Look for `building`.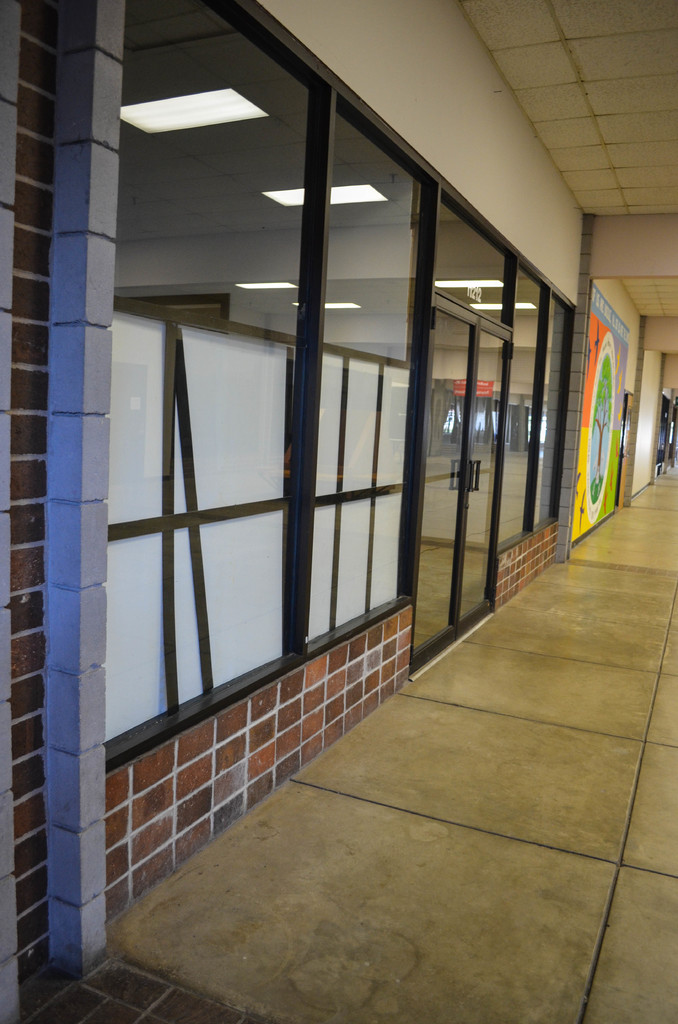
Found: left=0, top=0, right=677, bottom=1023.
